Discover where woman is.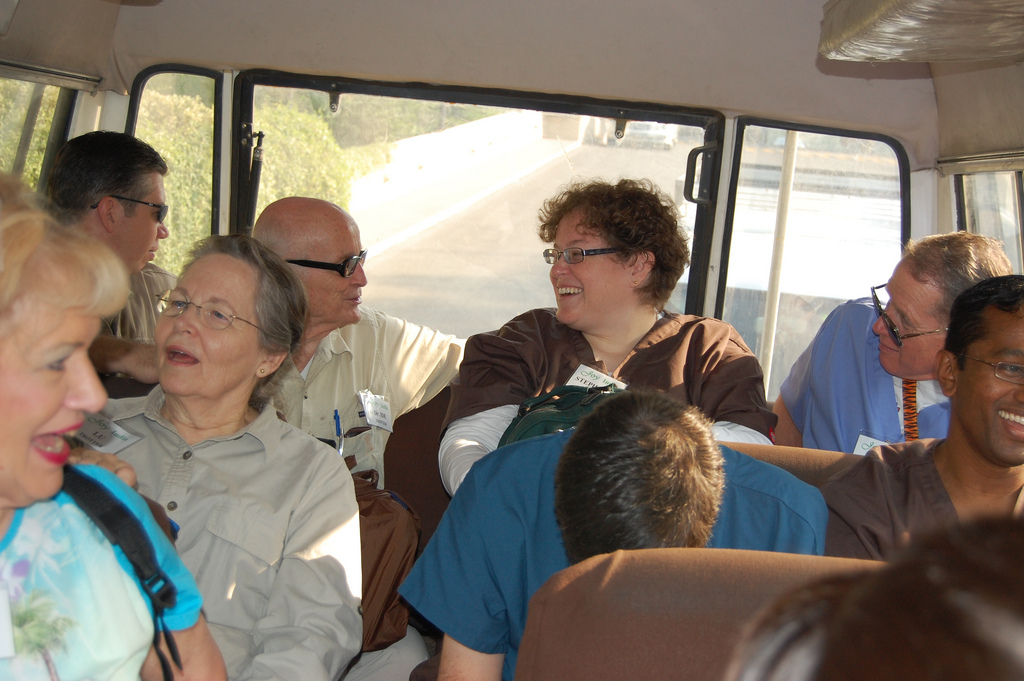
Discovered at crop(437, 174, 776, 500).
